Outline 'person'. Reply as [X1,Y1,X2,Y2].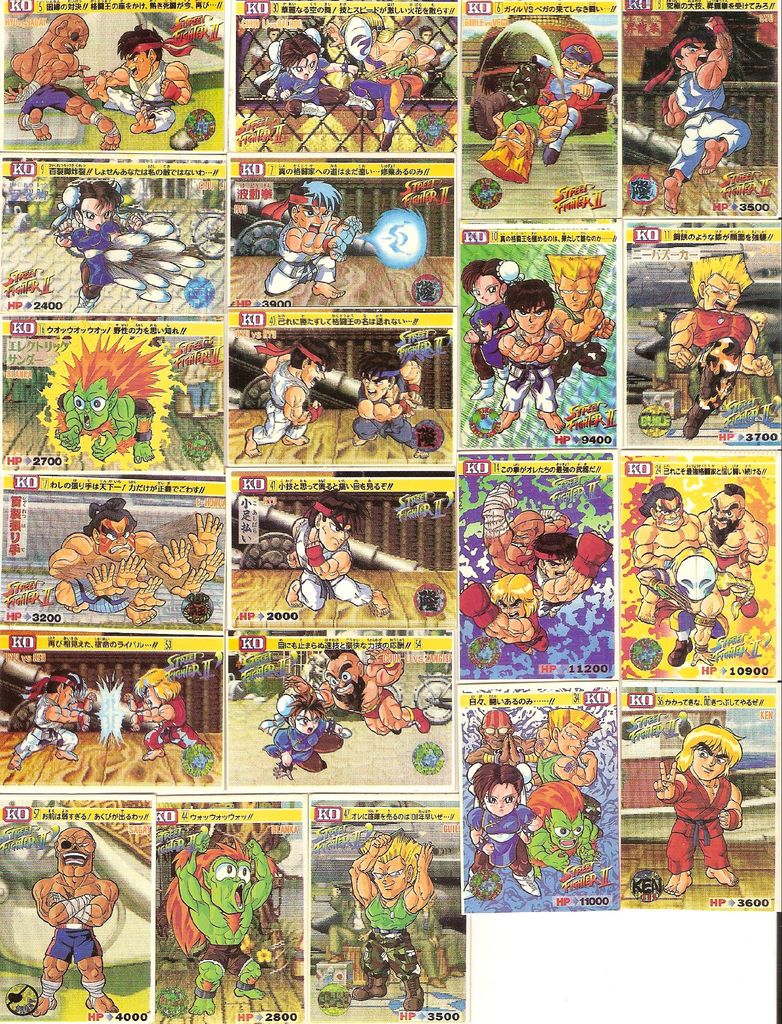
[247,326,318,444].
